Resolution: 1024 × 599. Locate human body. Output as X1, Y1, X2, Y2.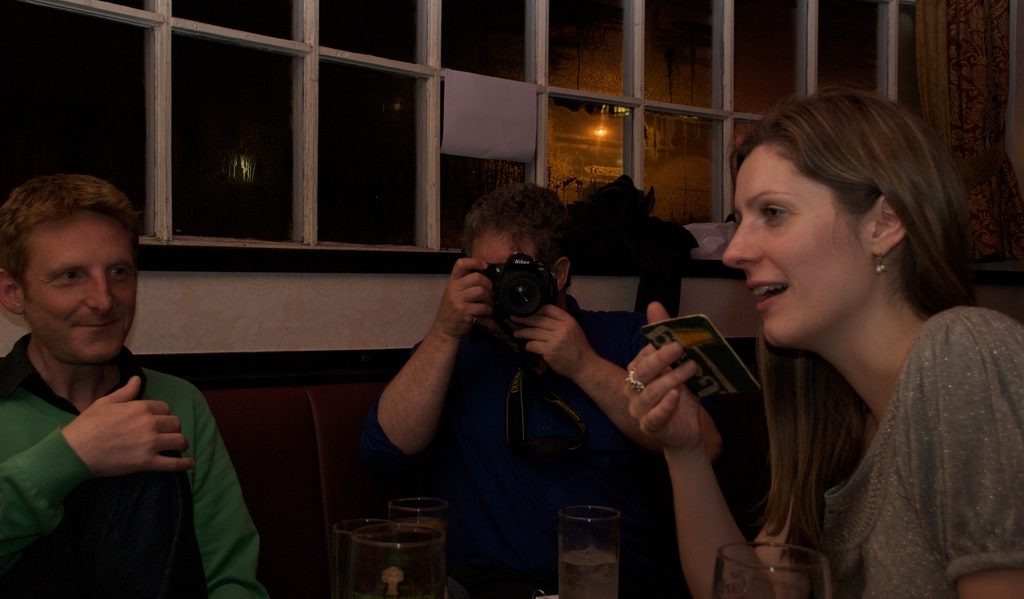
0, 191, 236, 588.
